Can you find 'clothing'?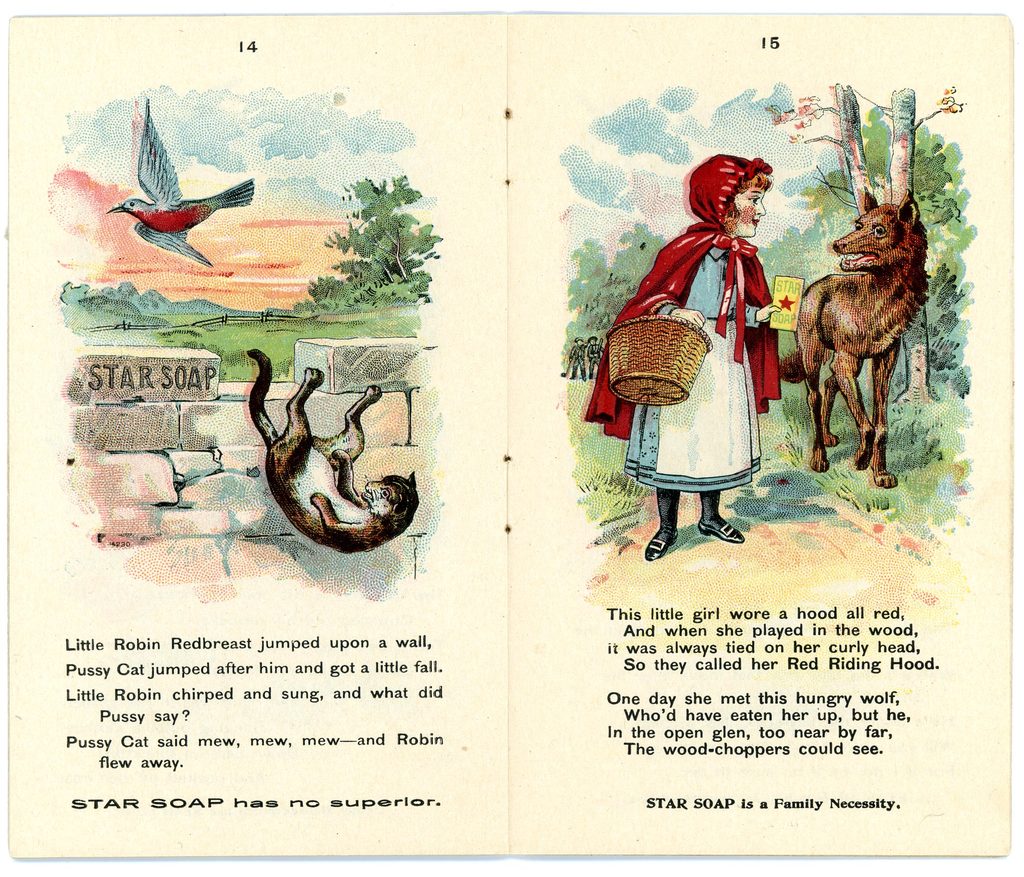
Yes, bounding box: select_region(609, 168, 787, 513).
